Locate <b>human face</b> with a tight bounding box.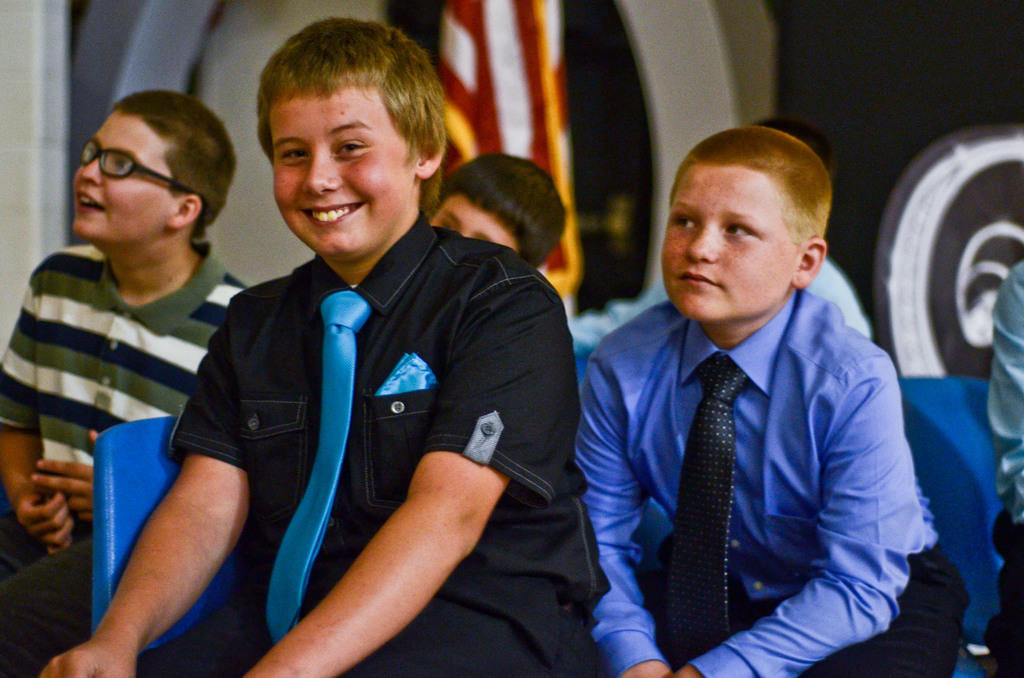
box(661, 161, 795, 323).
